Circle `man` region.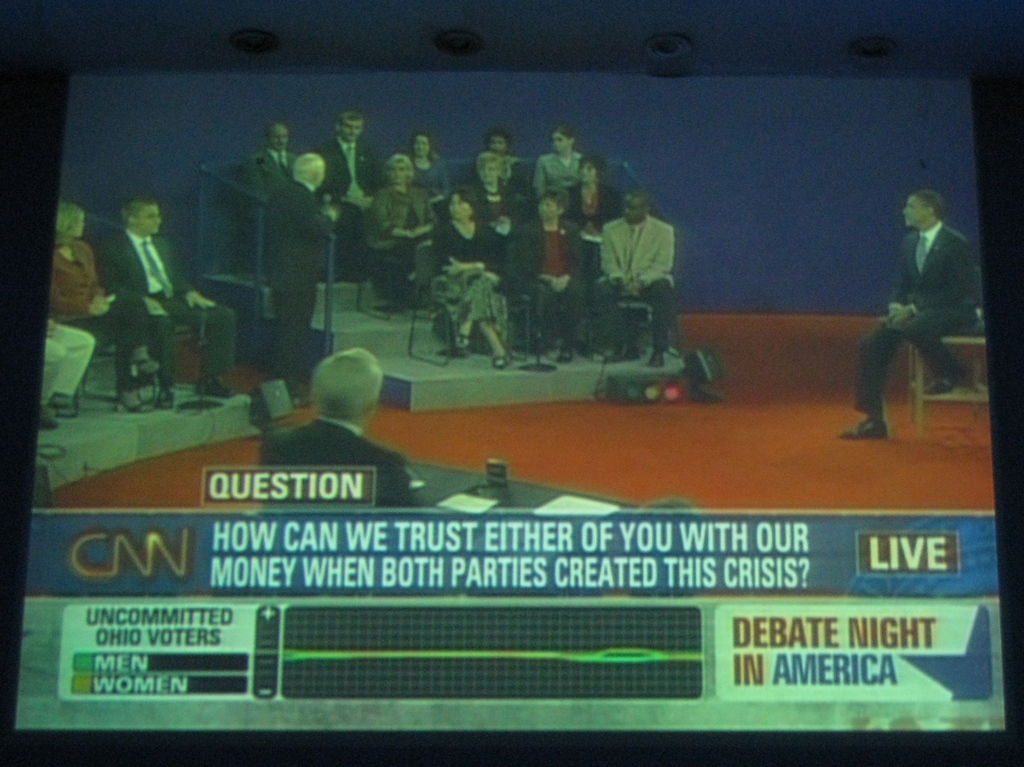
Region: select_region(321, 106, 382, 279).
